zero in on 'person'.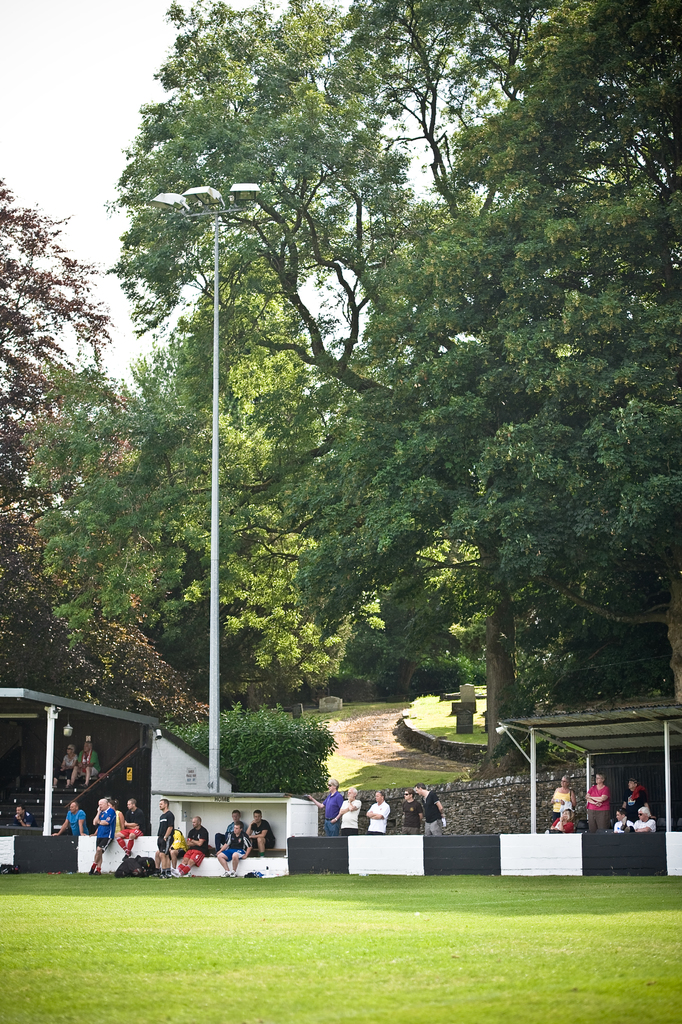
Zeroed in: pyautogui.locateOnScreen(10, 803, 38, 831).
